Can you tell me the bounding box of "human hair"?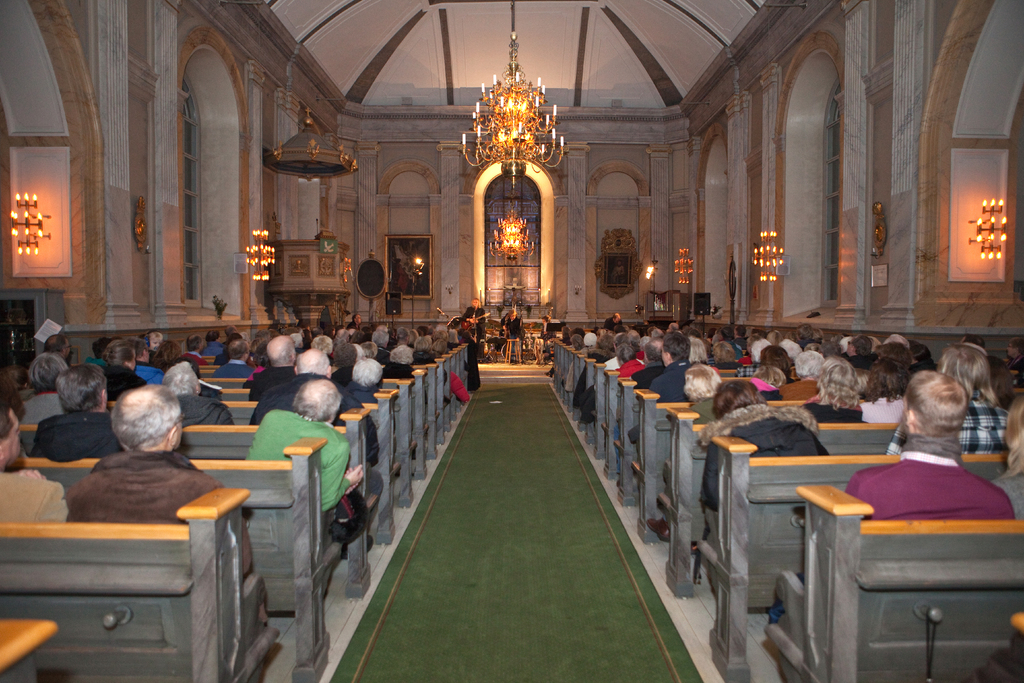
<box>110,382,181,455</box>.
